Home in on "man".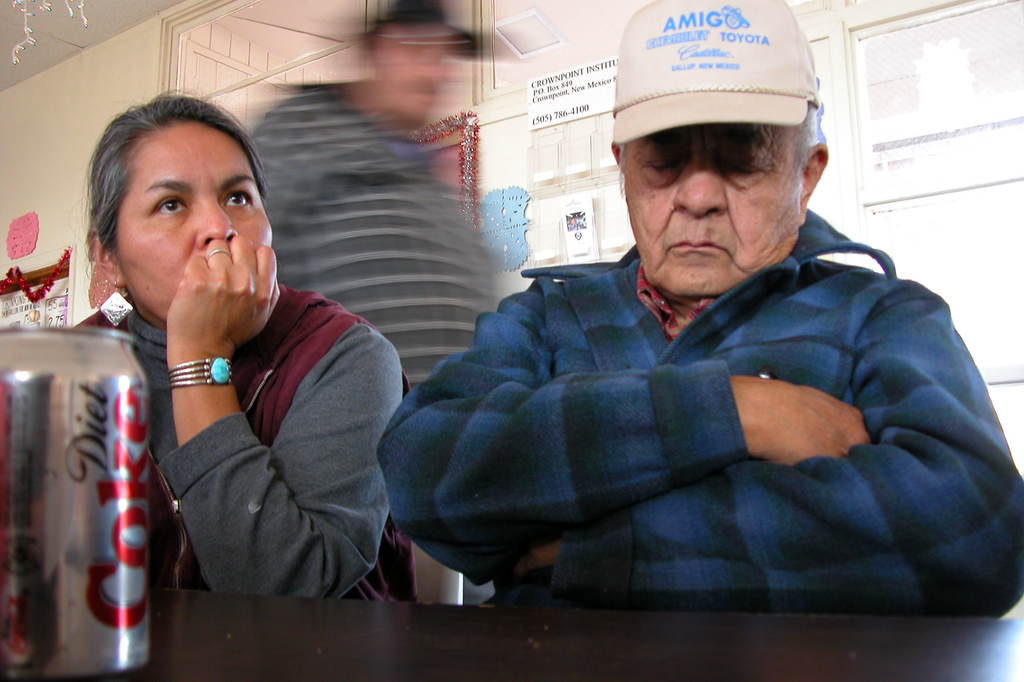
Homed in at (x1=248, y1=0, x2=502, y2=516).
